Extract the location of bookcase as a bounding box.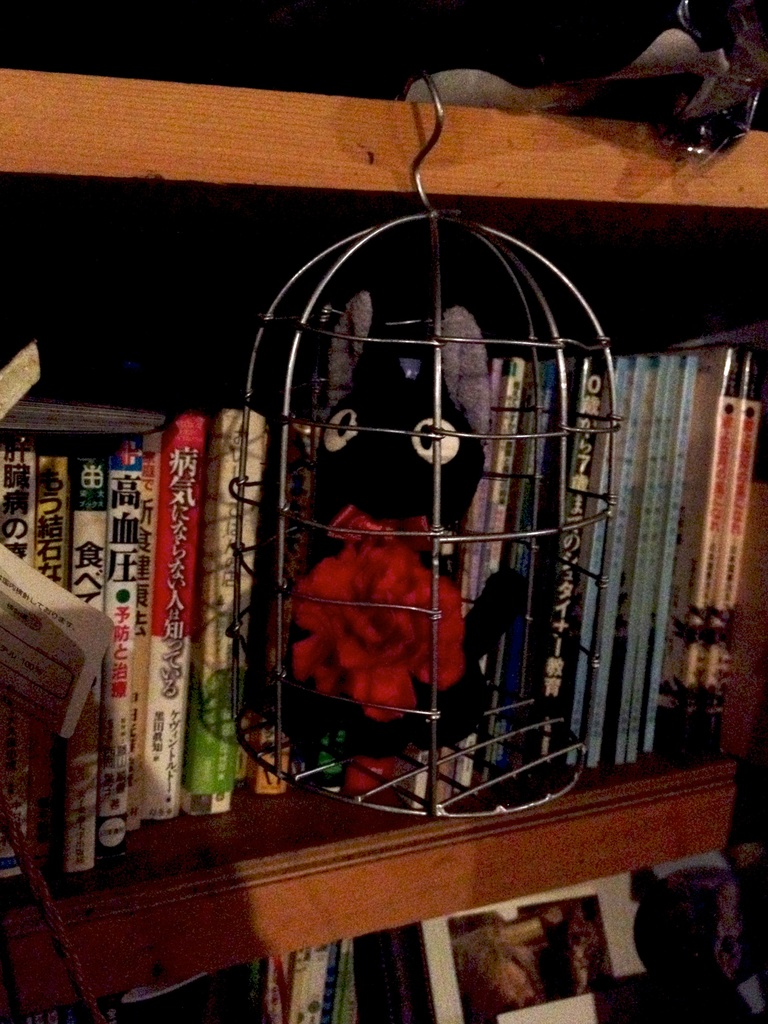
{"left": 0, "top": 0, "right": 767, "bottom": 1023}.
